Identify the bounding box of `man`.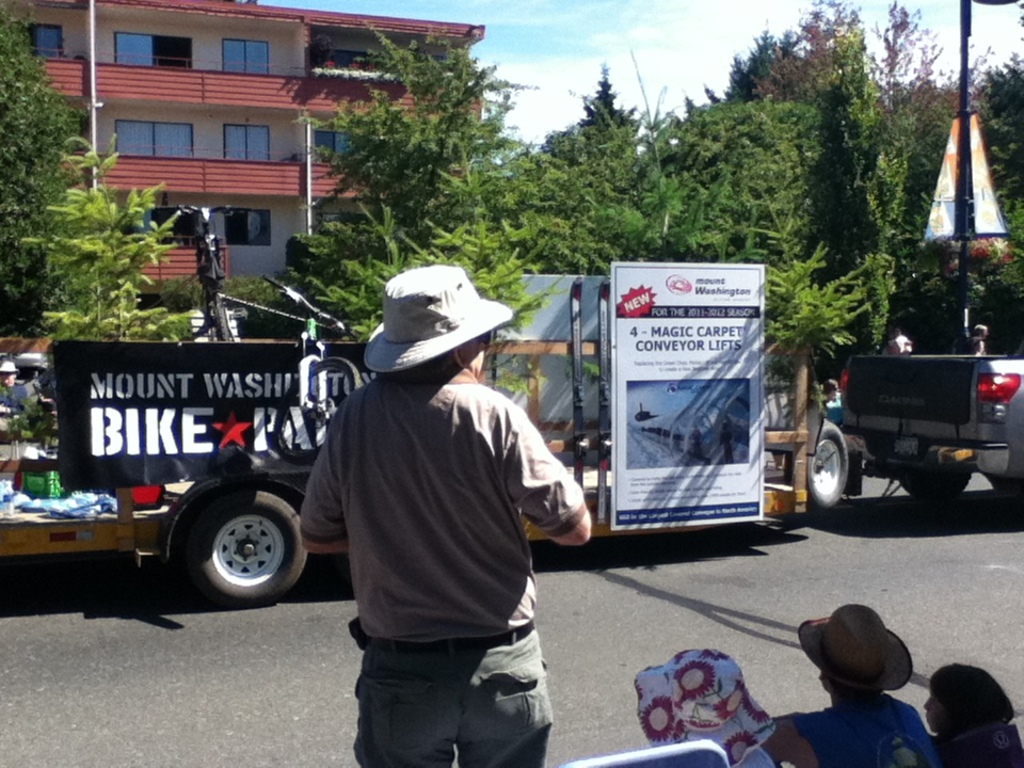
box=[0, 363, 27, 406].
